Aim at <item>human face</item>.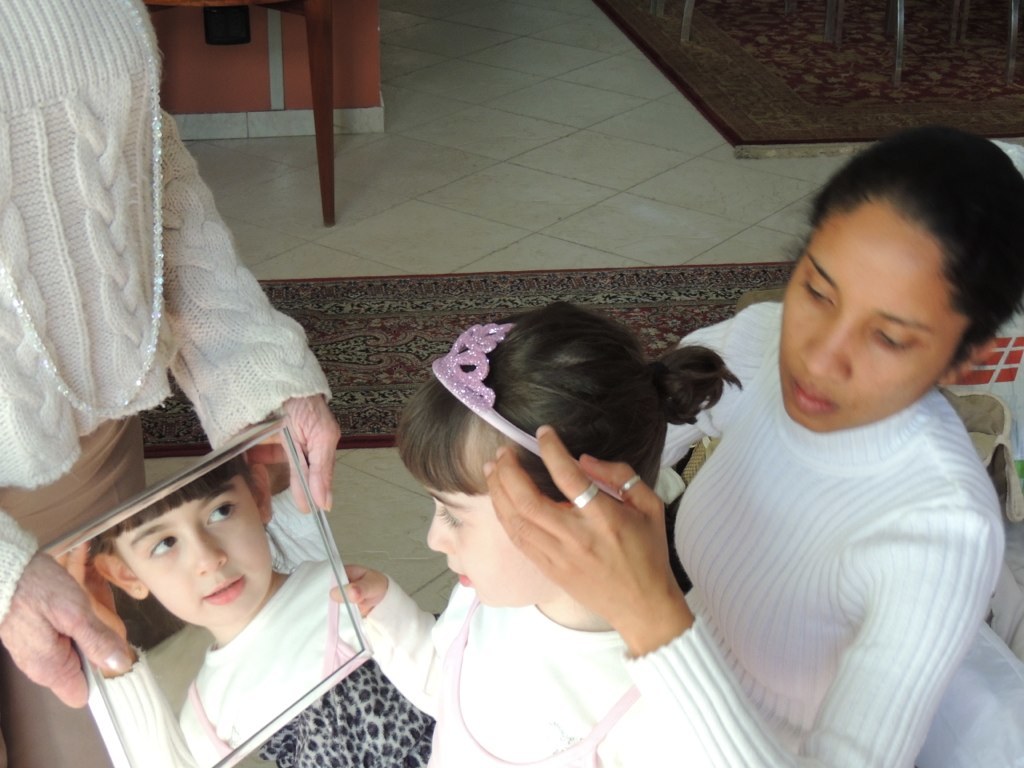
Aimed at 426/485/567/606.
